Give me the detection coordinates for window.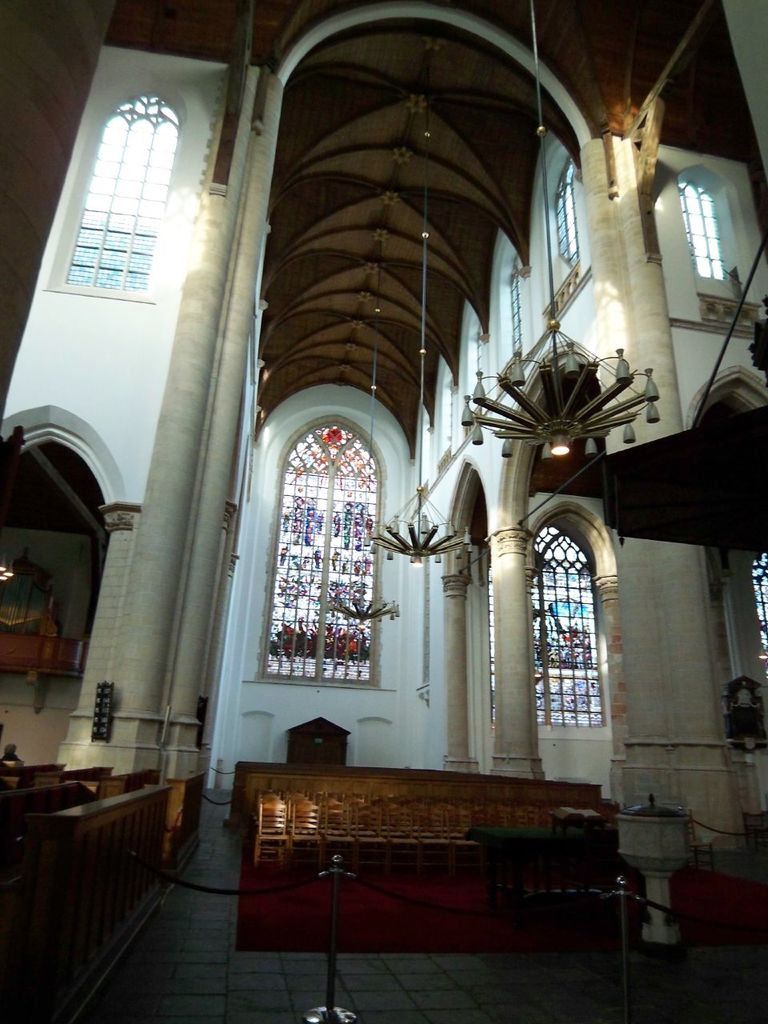
box(696, 163, 747, 283).
